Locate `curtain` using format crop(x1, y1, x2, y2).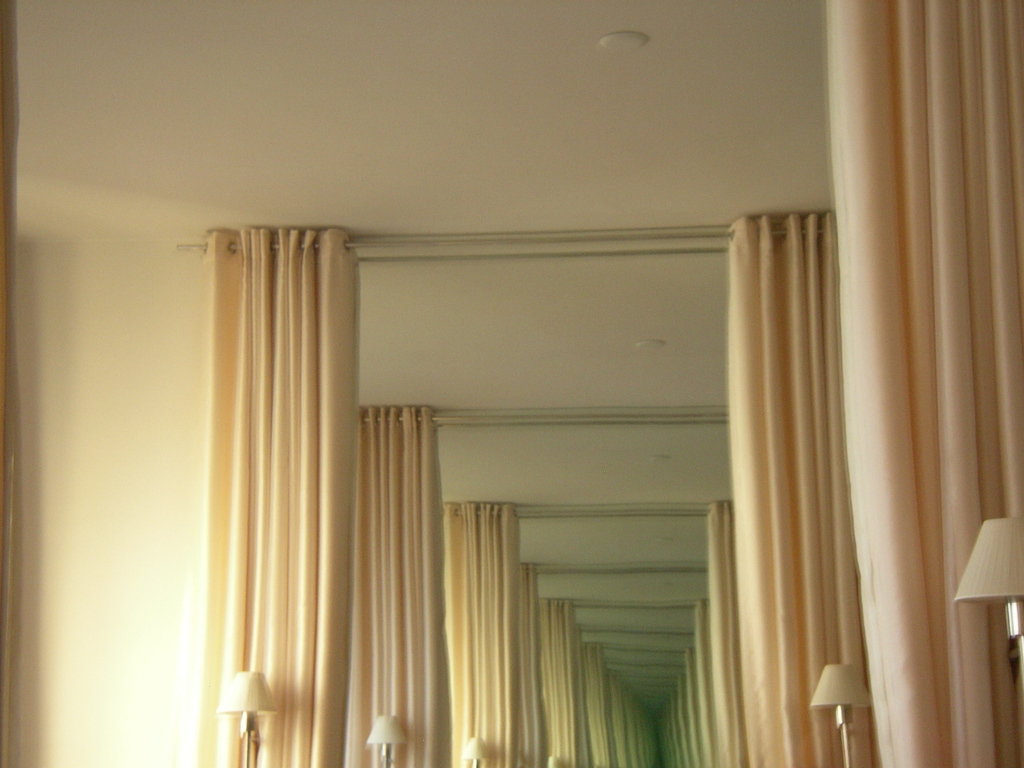
crop(806, 0, 1017, 767).
